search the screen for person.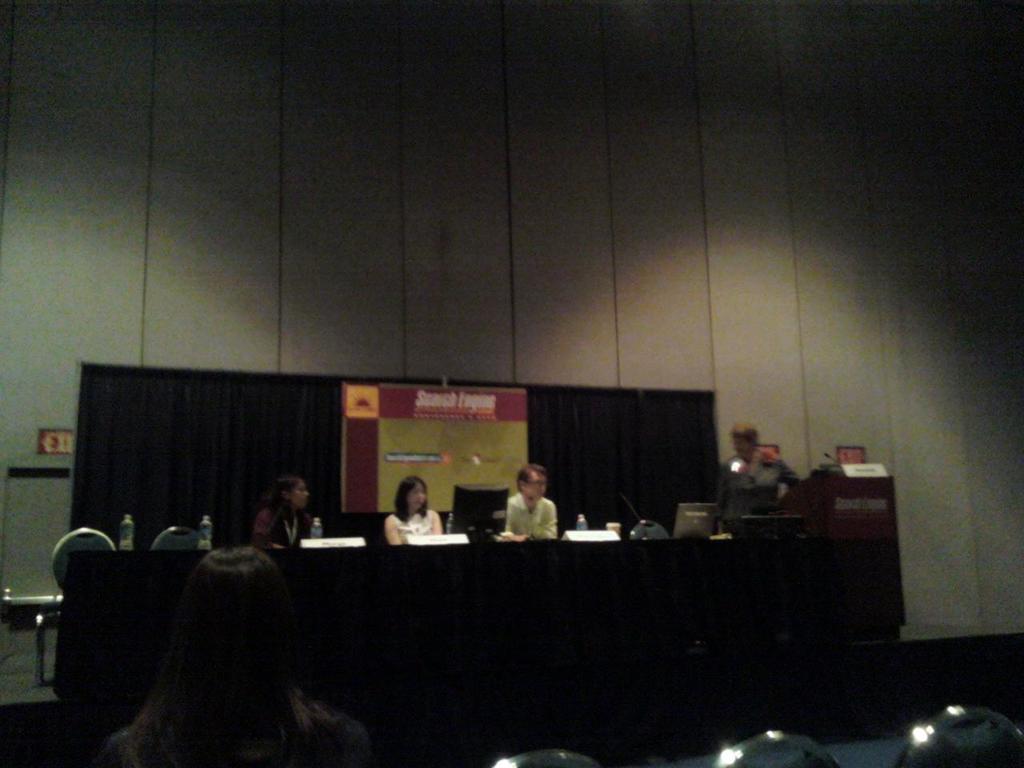
Found at bbox(719, 422, 809, 524).
